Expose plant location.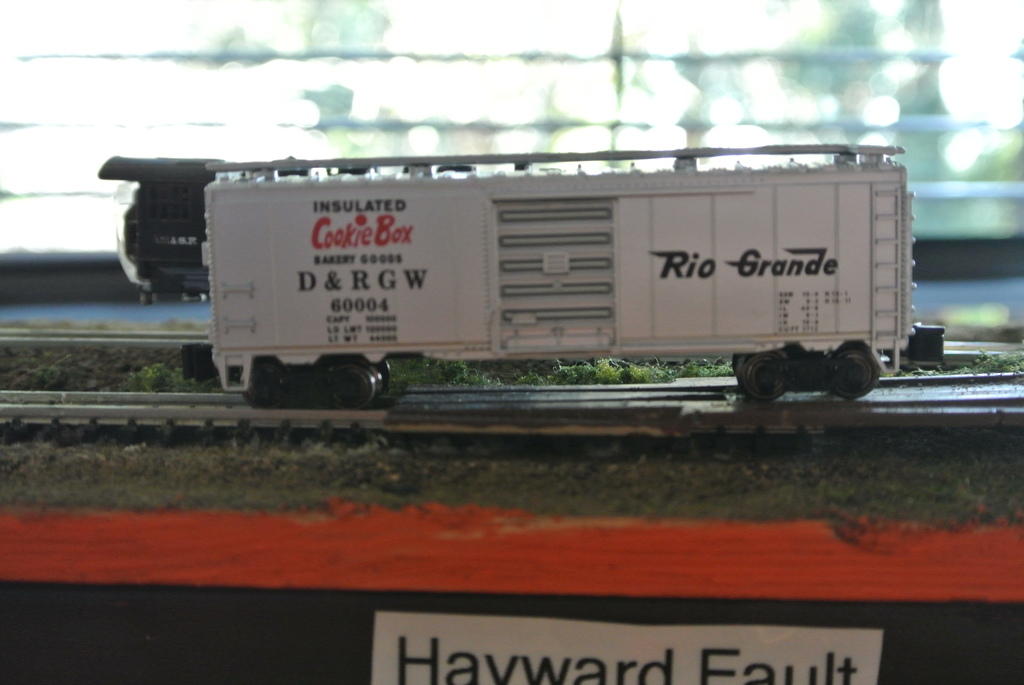
Exposed at crop(22, 349, 76, 396).
